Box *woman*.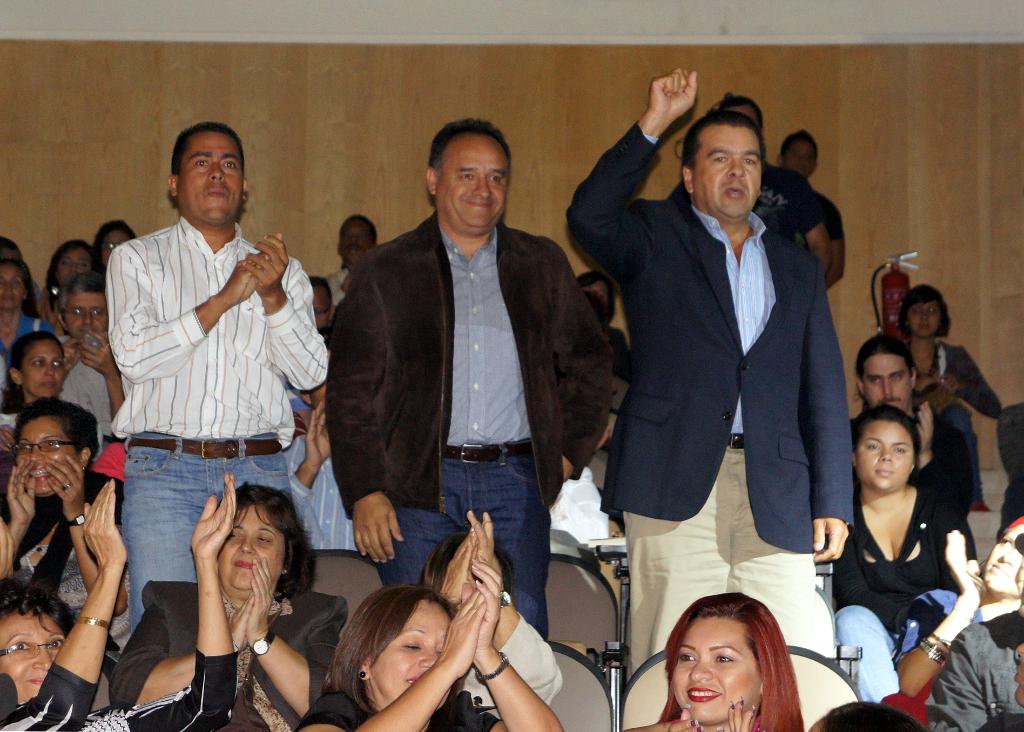
{"x1": 296, "y1": 557, "x2": 563, "y2": 731}.
